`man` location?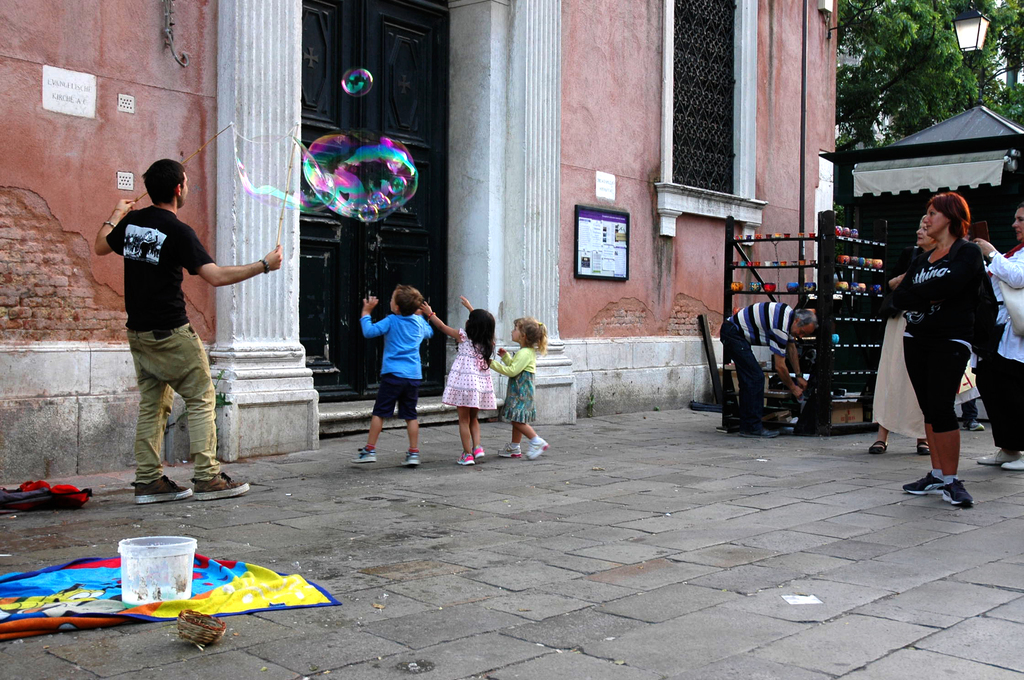
bbox(106, 166, 253, 505)
